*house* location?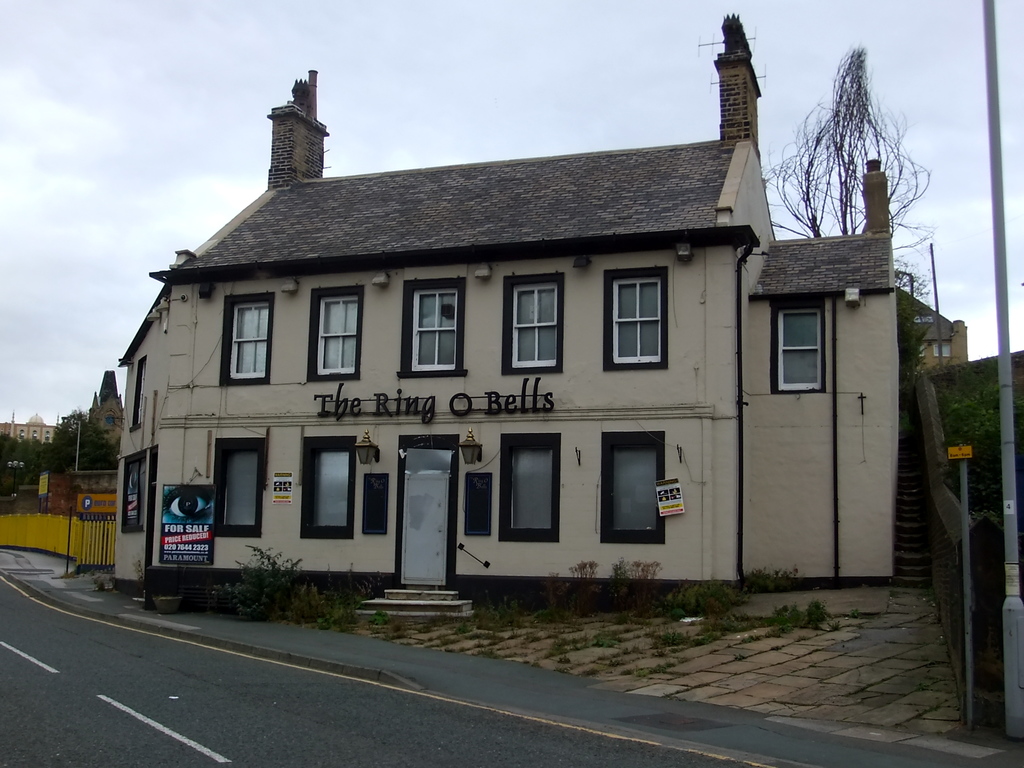
region(112, 45, 968, 611)
